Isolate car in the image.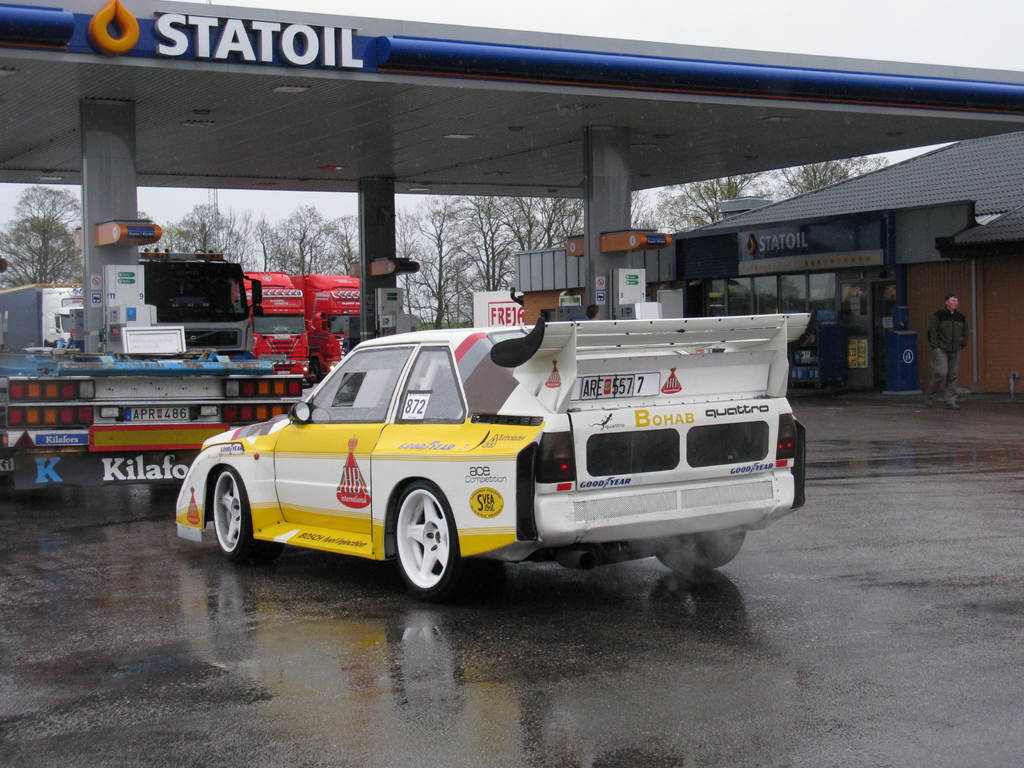
Isolated region: {"left": 175, "top": 314, "right": 811, "bottom": 604}.
